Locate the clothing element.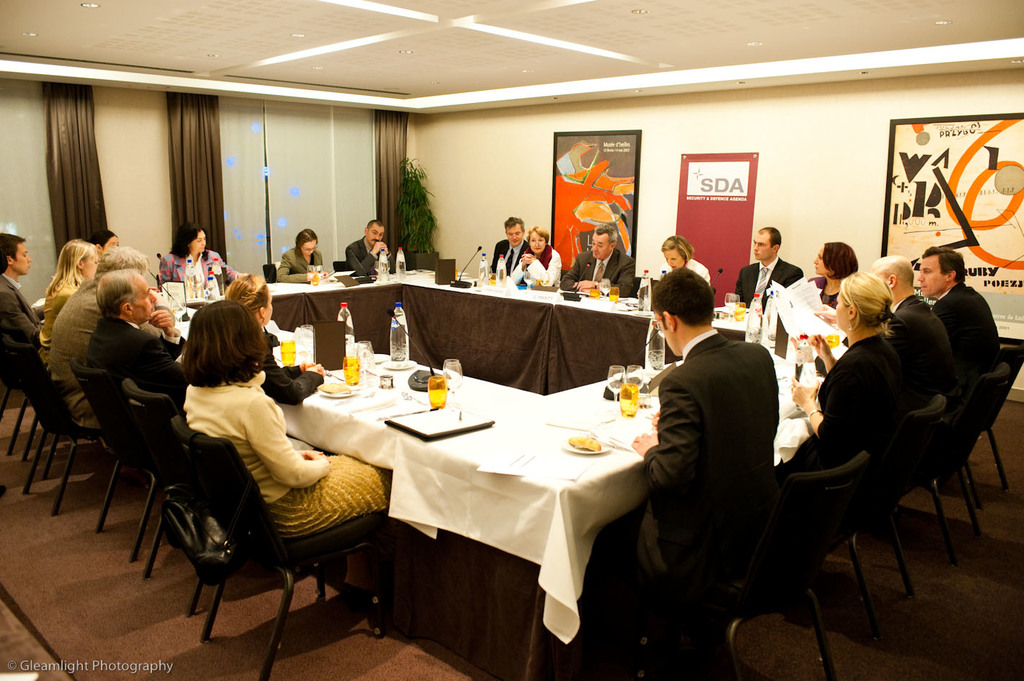
Element bbox: 622:326:790:572.
